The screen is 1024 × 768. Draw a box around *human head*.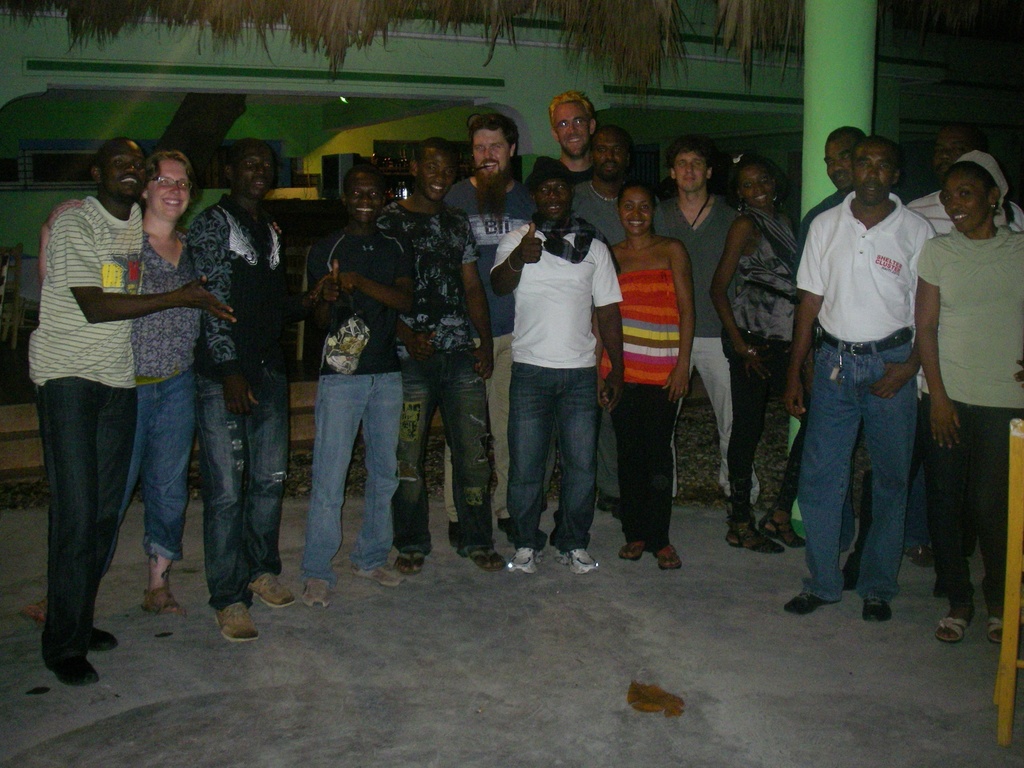
[left=820, top=127, right=862, bottom=193].
